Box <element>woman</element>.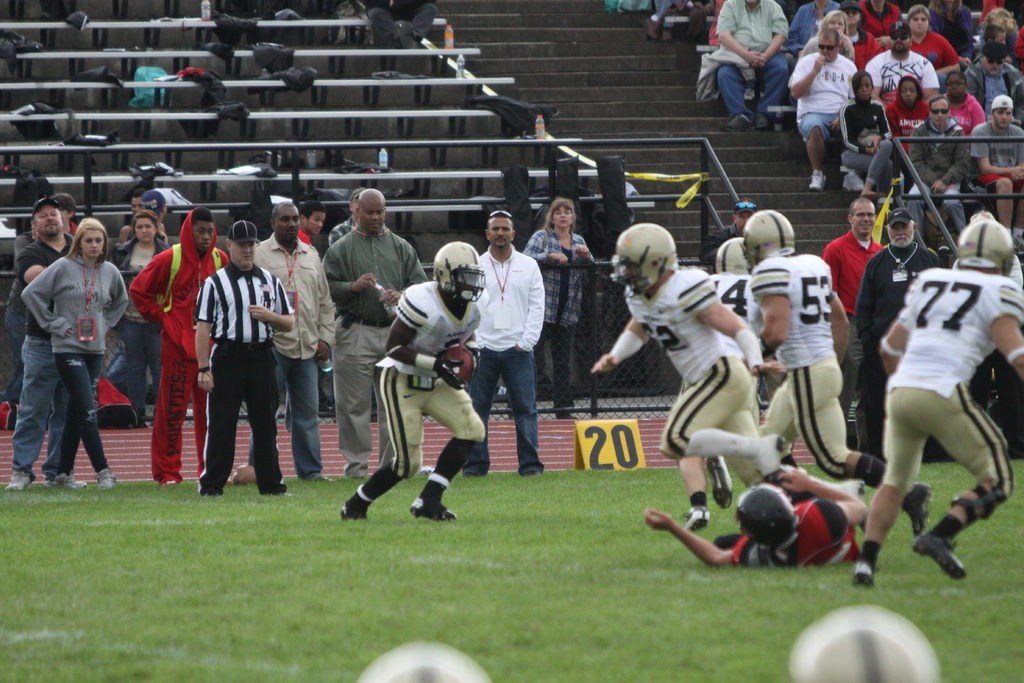
crop(845, 79, 896, 193).
